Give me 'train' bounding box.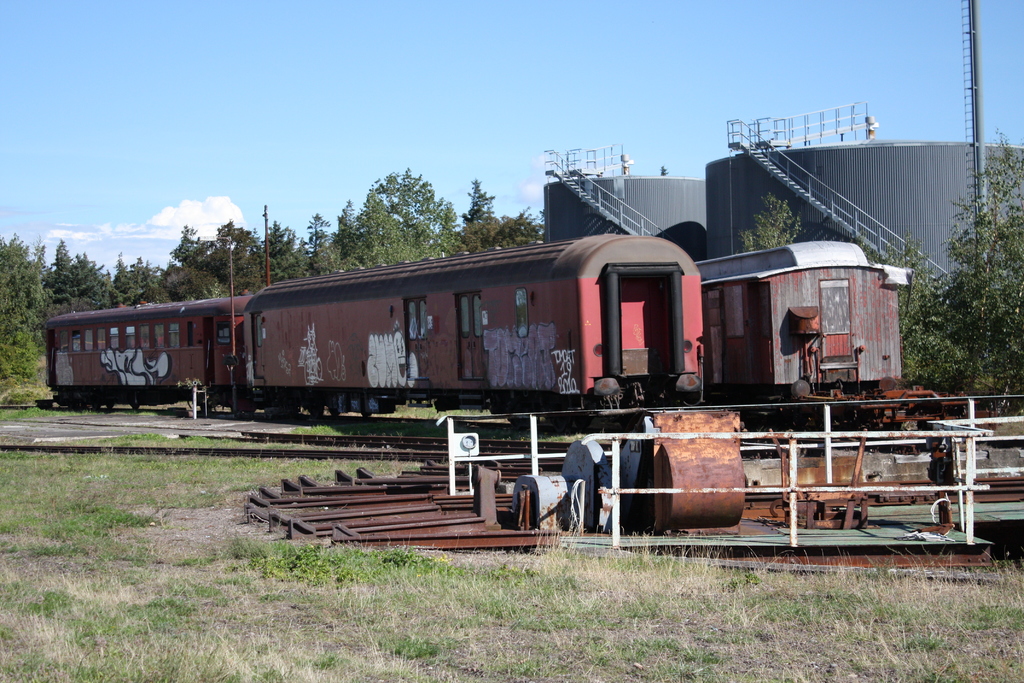
696,240,906,420.
